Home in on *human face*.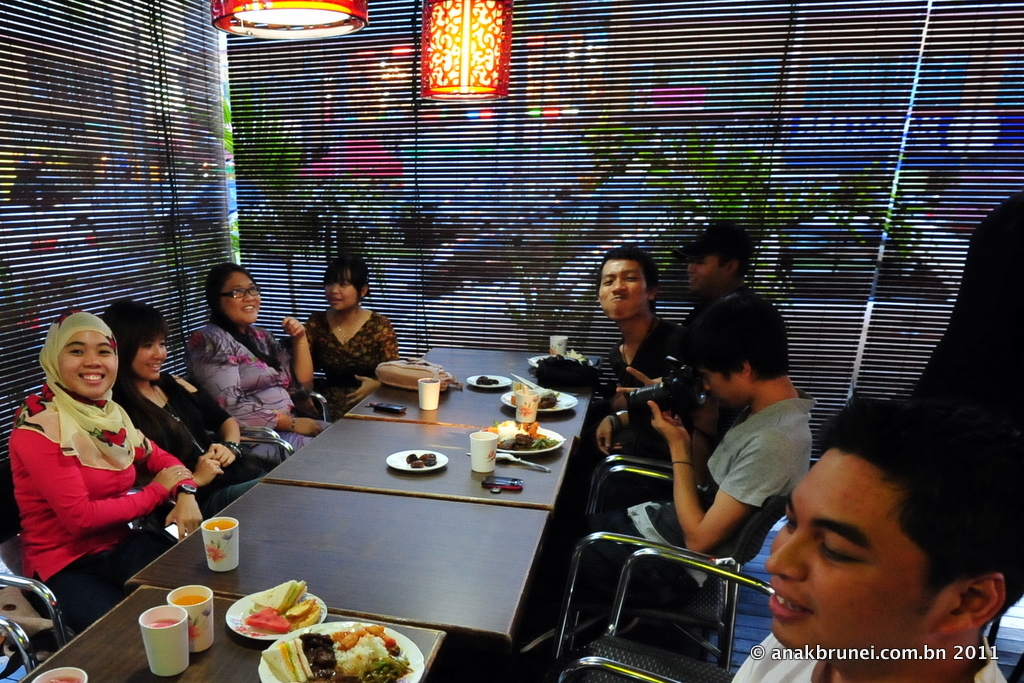
Homed in at select_region(328, 268, 365, 309).
